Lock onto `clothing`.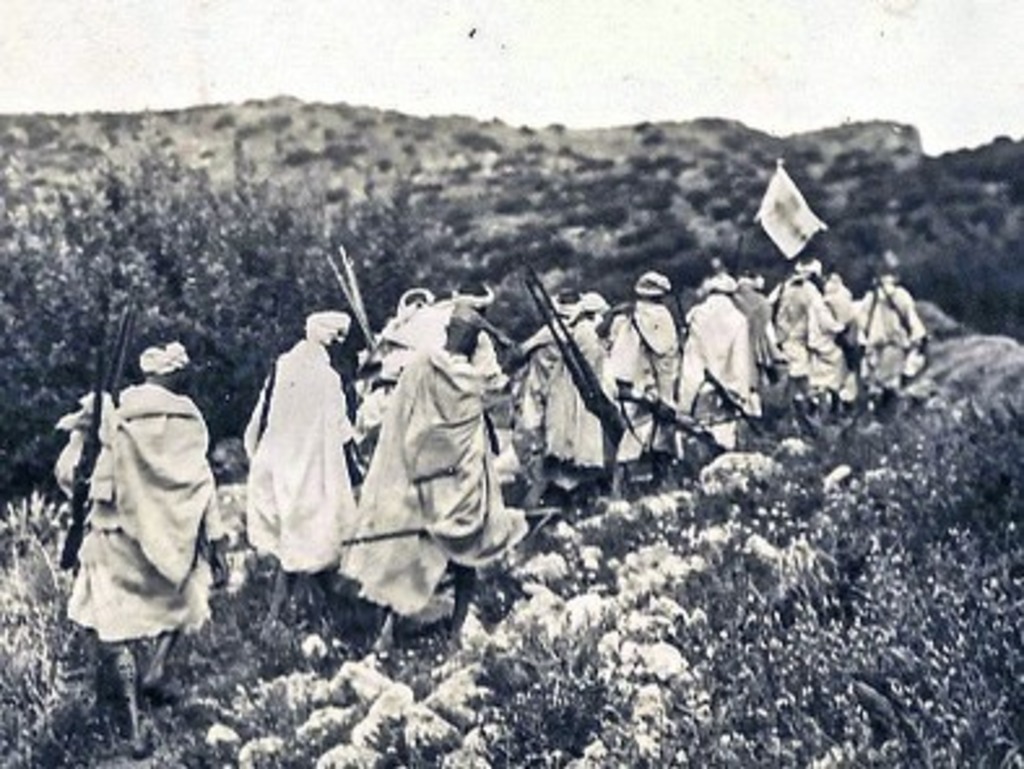
Locked: <region>551, 317, 608, 470</region>.
